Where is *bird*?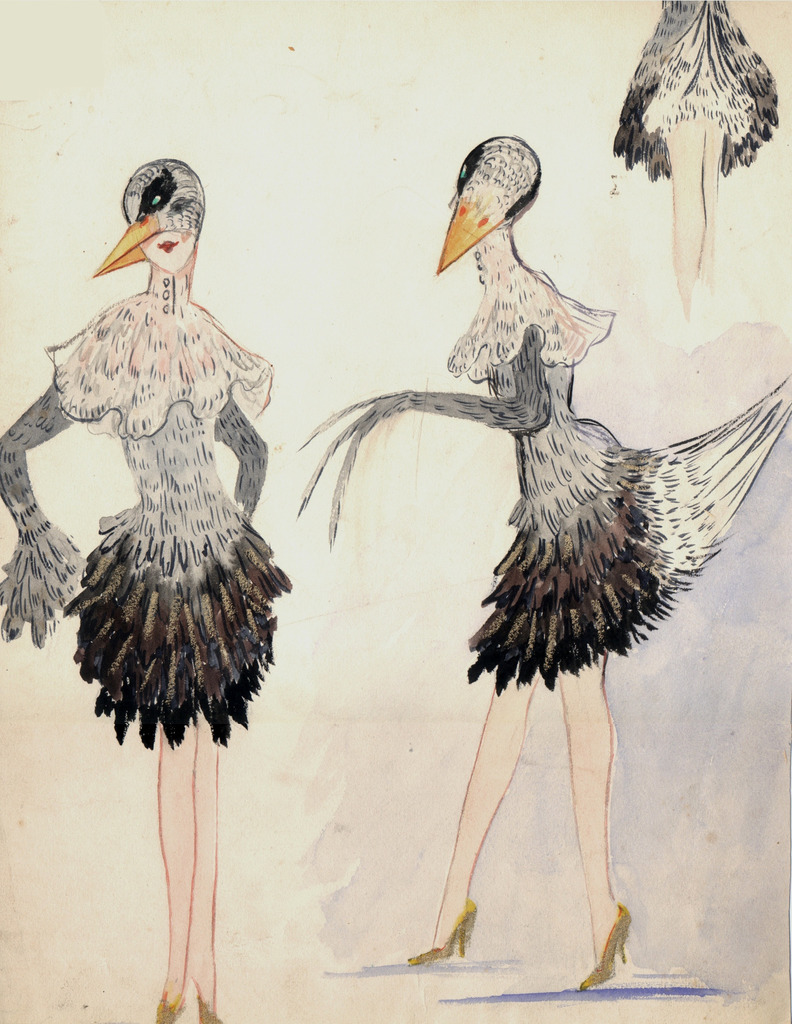
bbox(302, 132, 748, 921).
